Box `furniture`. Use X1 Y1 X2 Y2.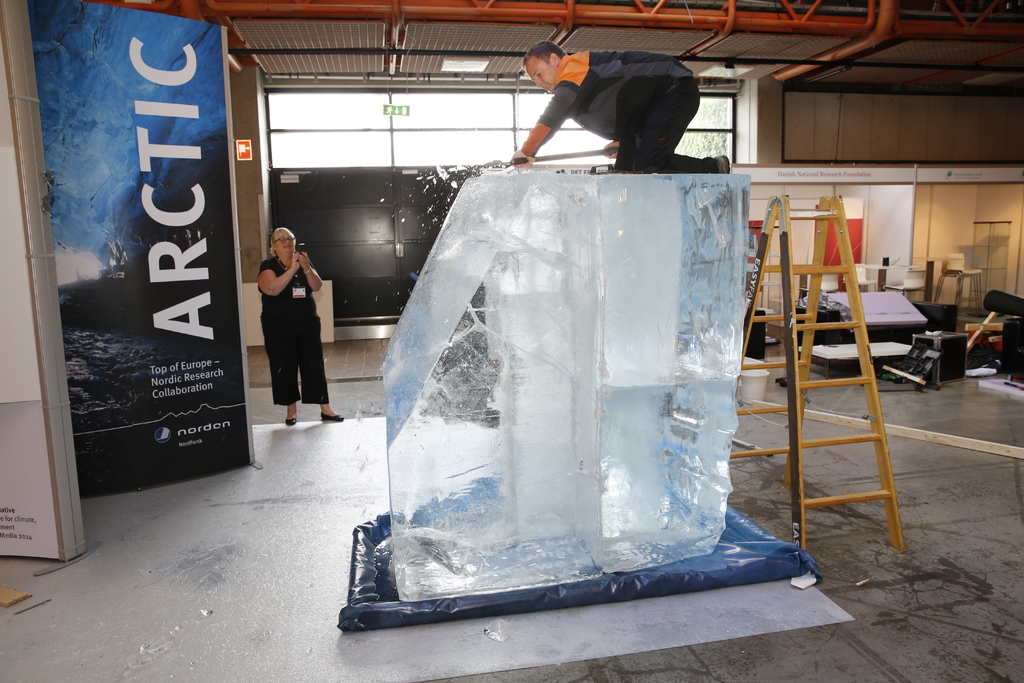
941 270 964 297.
